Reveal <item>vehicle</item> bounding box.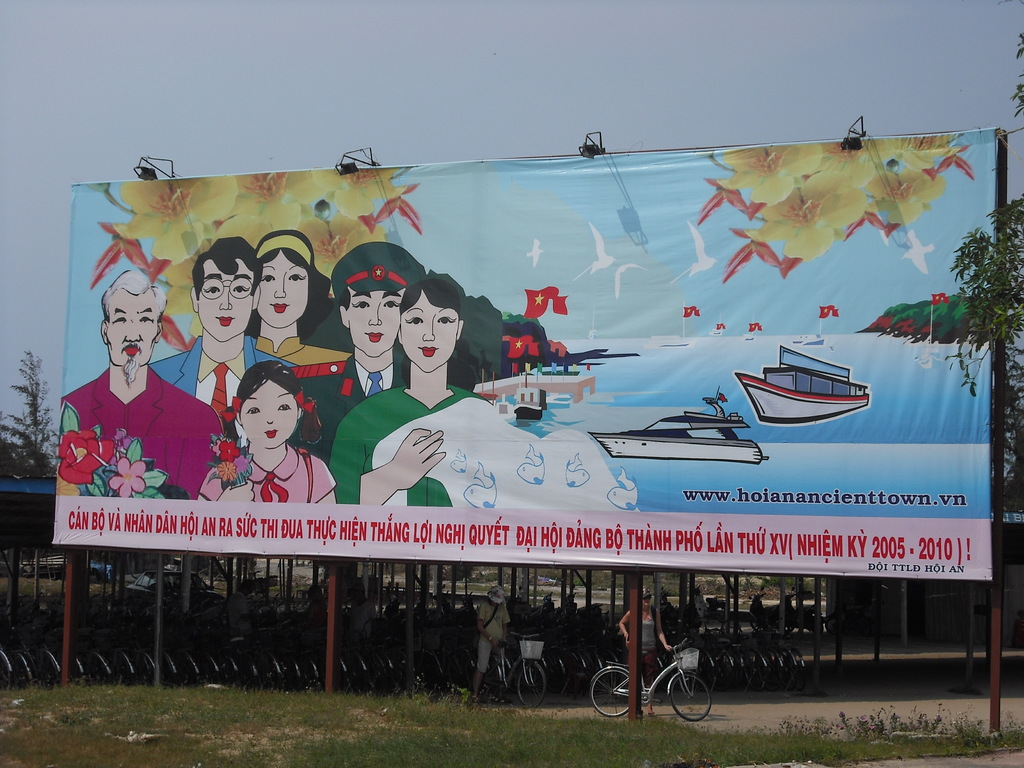
Revealed: [left=746, top=332, right=752, bottom=341].
